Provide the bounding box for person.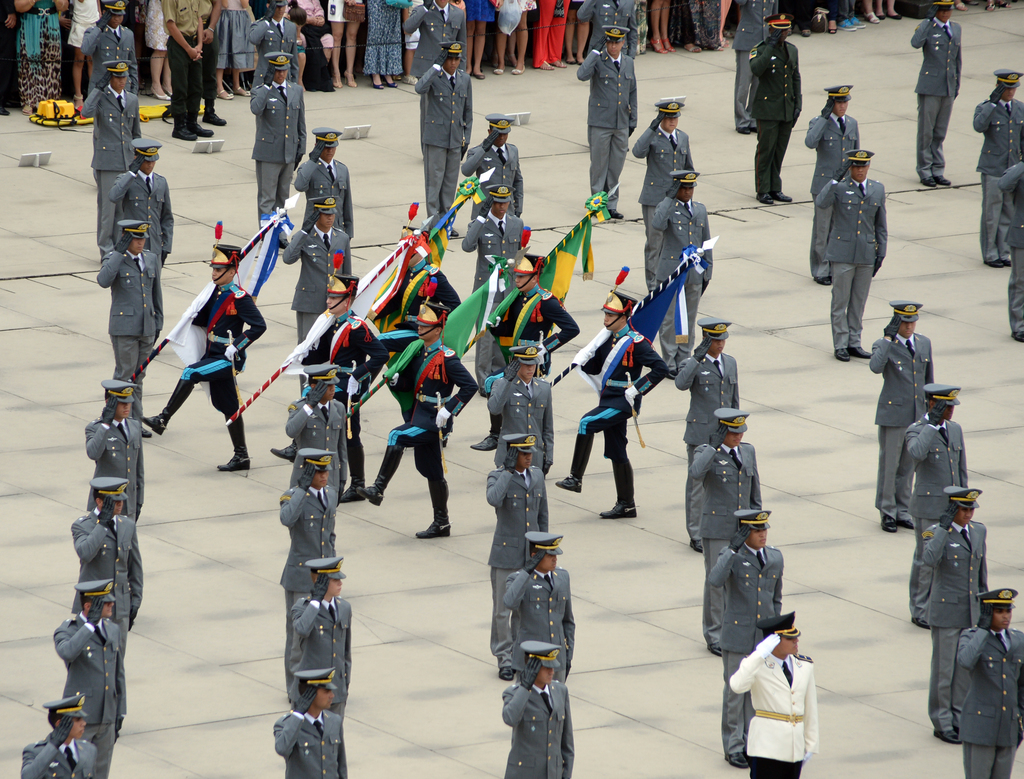
locate(52, 579, 125, 776).
